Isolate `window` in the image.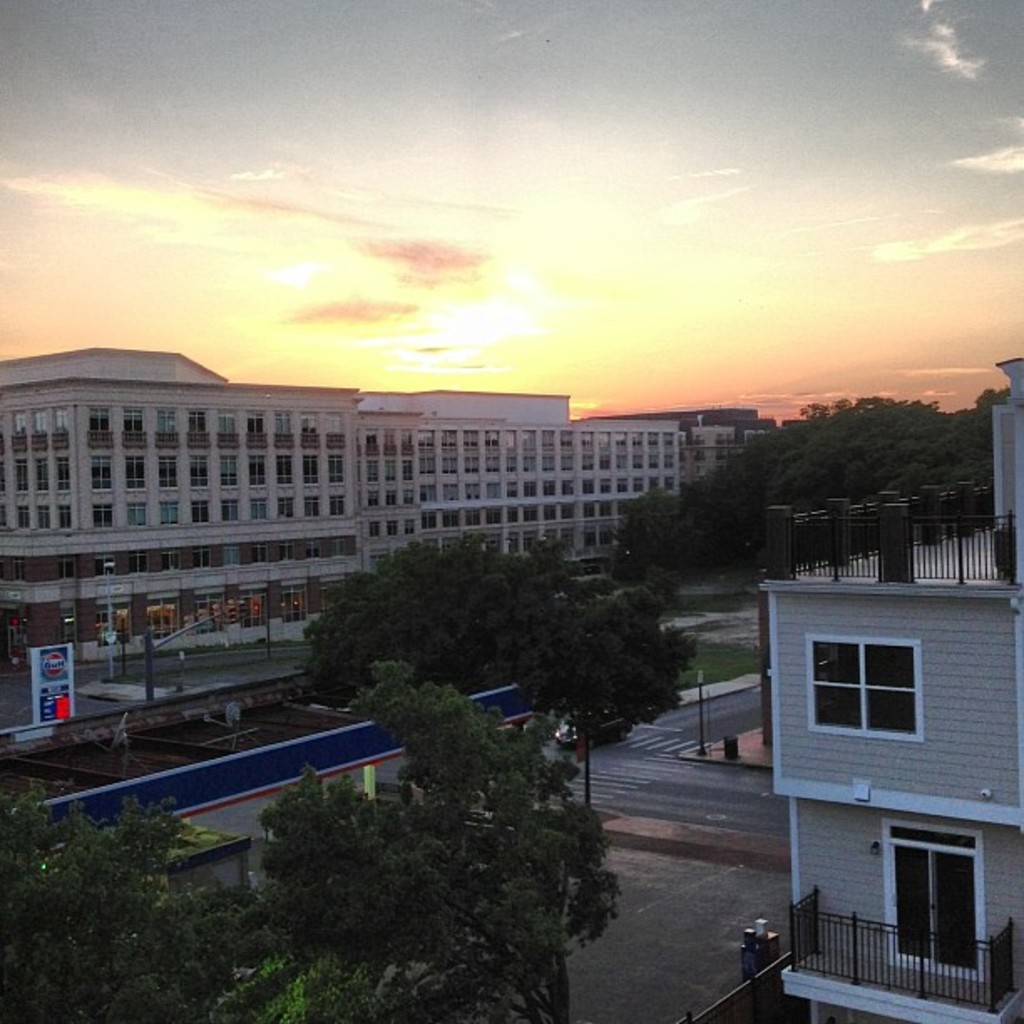
Isolated region: 331 497 345 512.
